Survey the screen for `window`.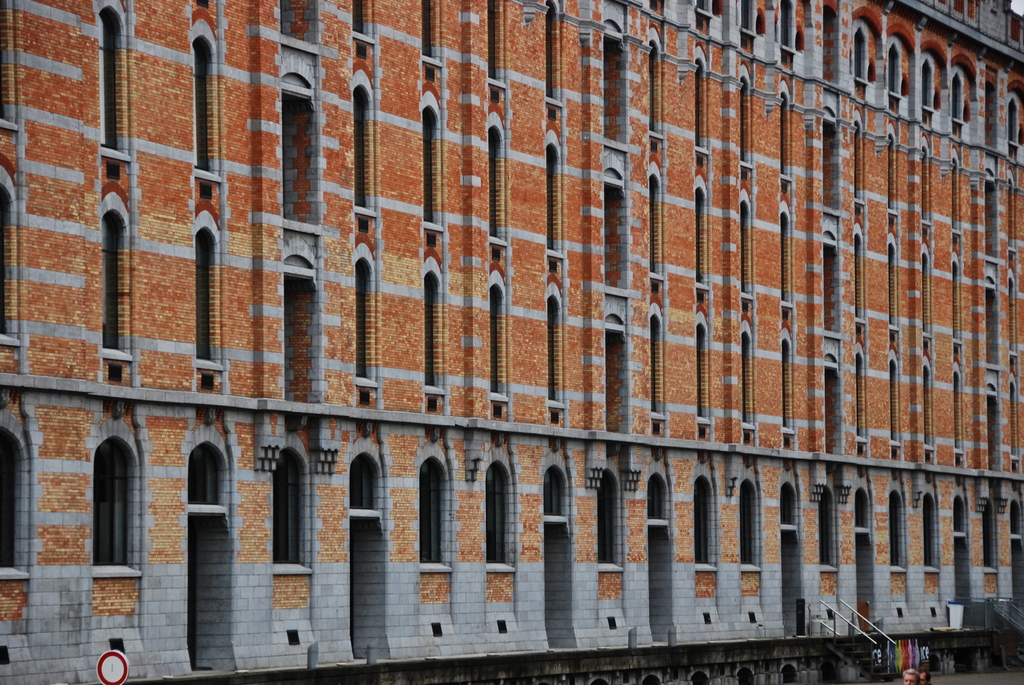
Survey found: (815,478,841,576).
